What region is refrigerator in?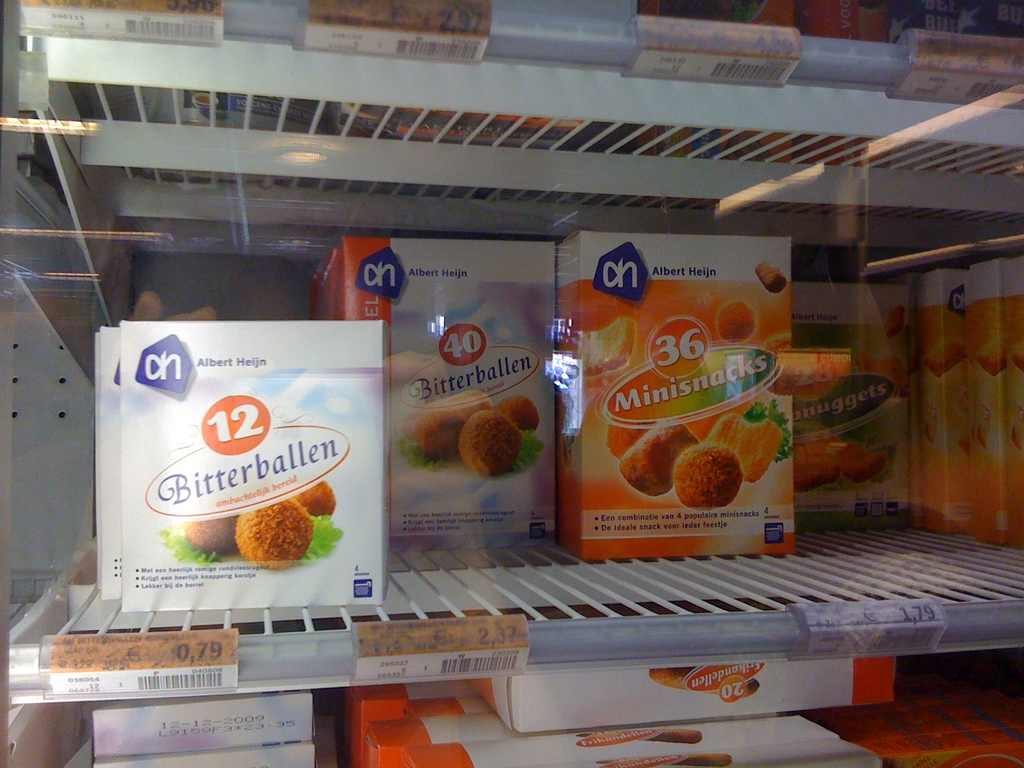
rect(2, 0, 1023, 712).
